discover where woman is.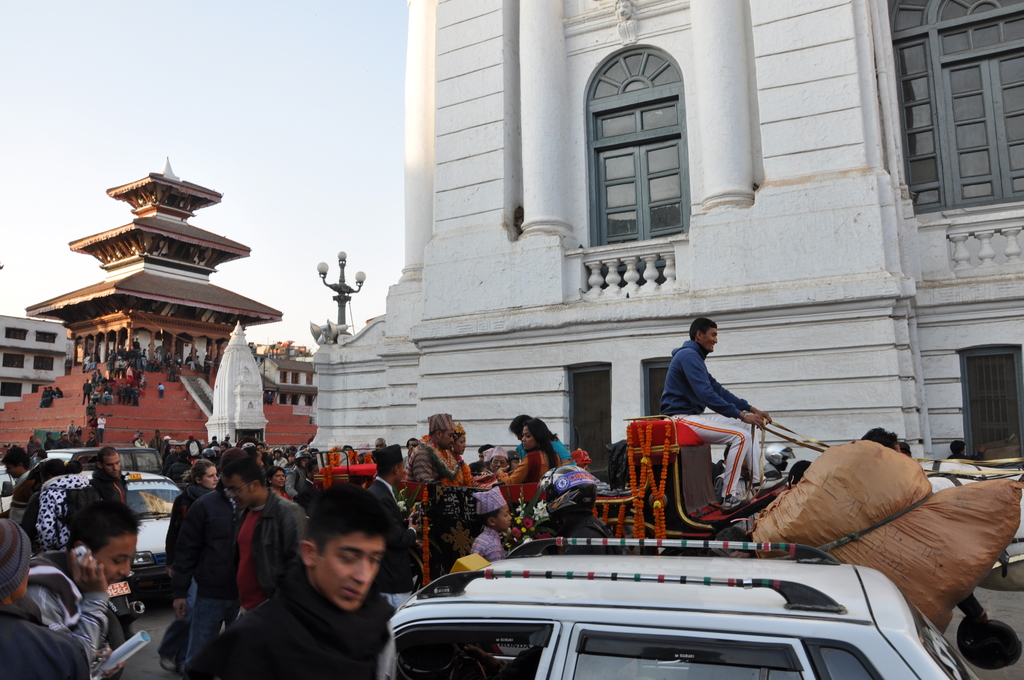
Discovered at crop(156, 457, 221, 666).
